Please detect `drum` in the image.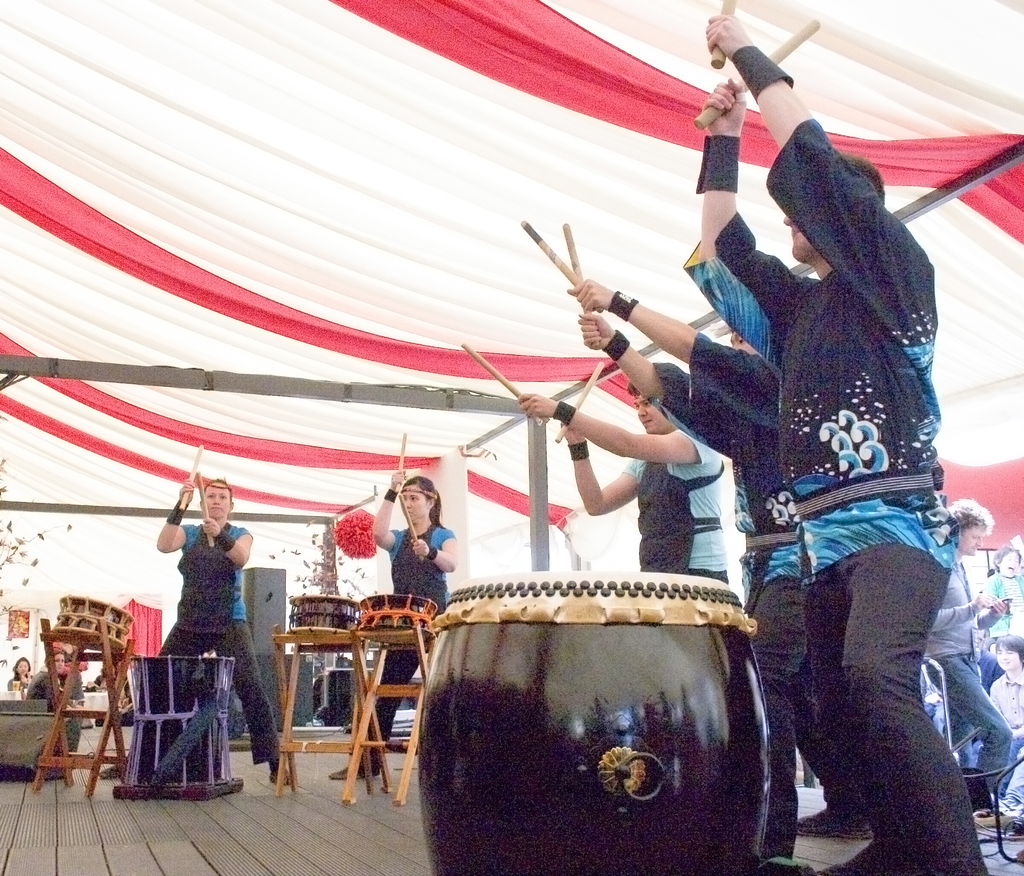
bbox(57, 596, 145, 649).
